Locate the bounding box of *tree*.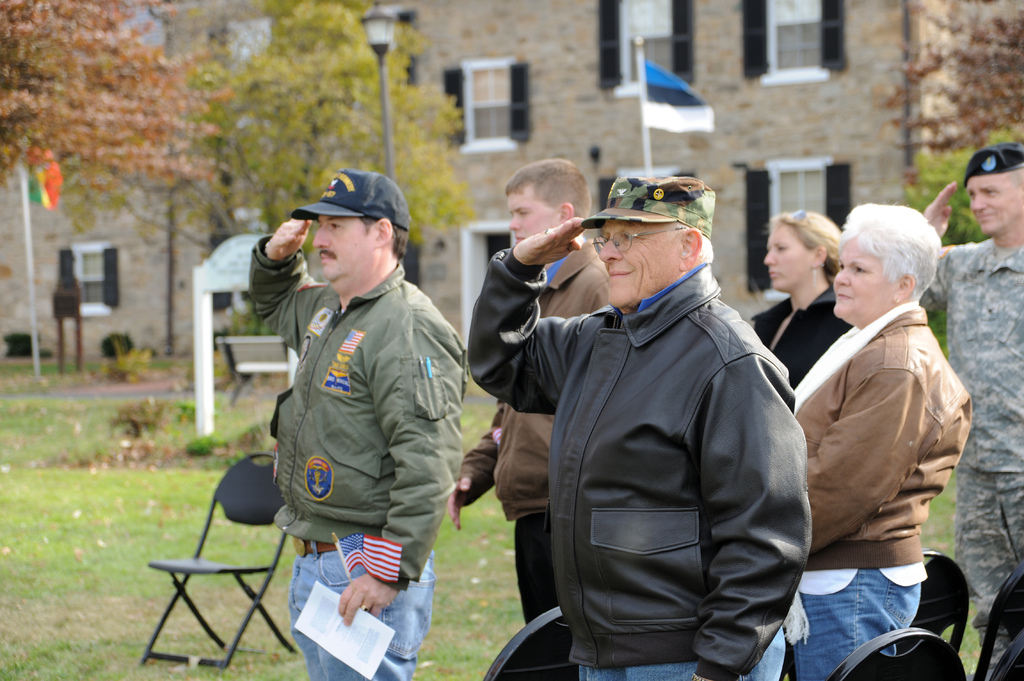
Bounding box: l=861, t=0, r=1023, b=202.
